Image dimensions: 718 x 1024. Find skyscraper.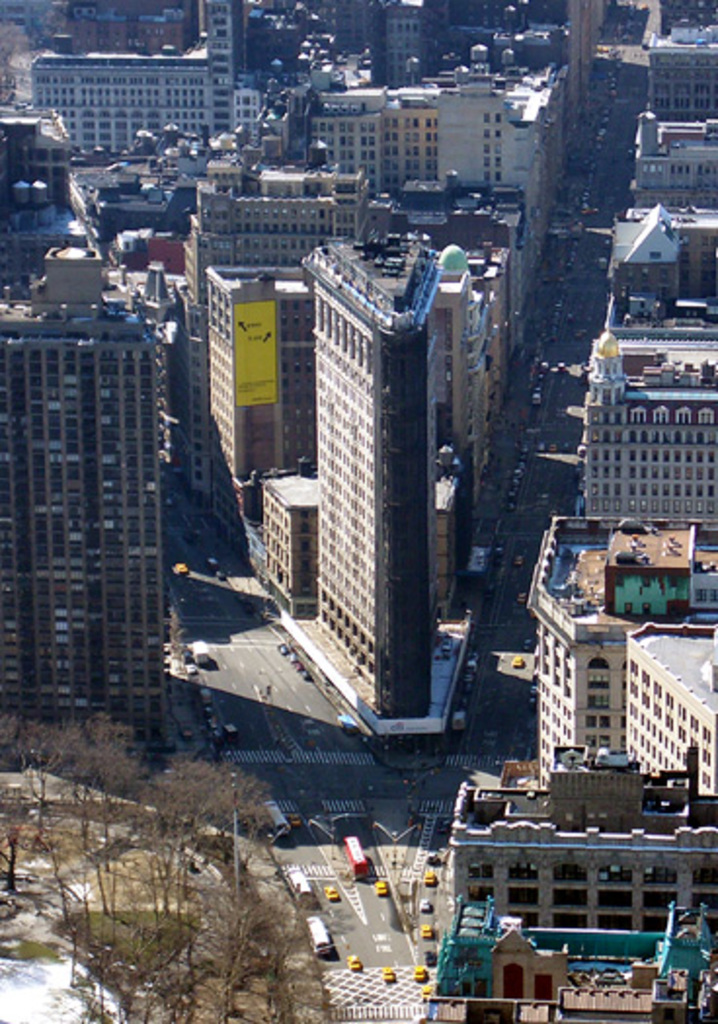
region(8, 228, 217, 770).
